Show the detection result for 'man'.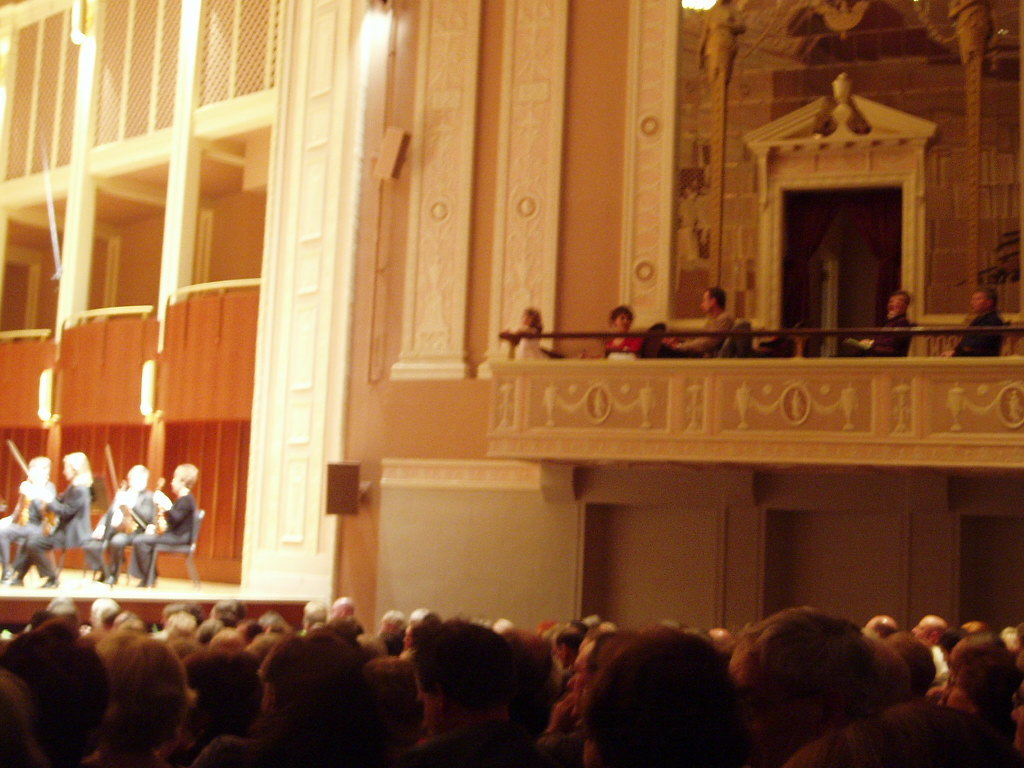
(left=162, top=595, right=213, bottom=621).
